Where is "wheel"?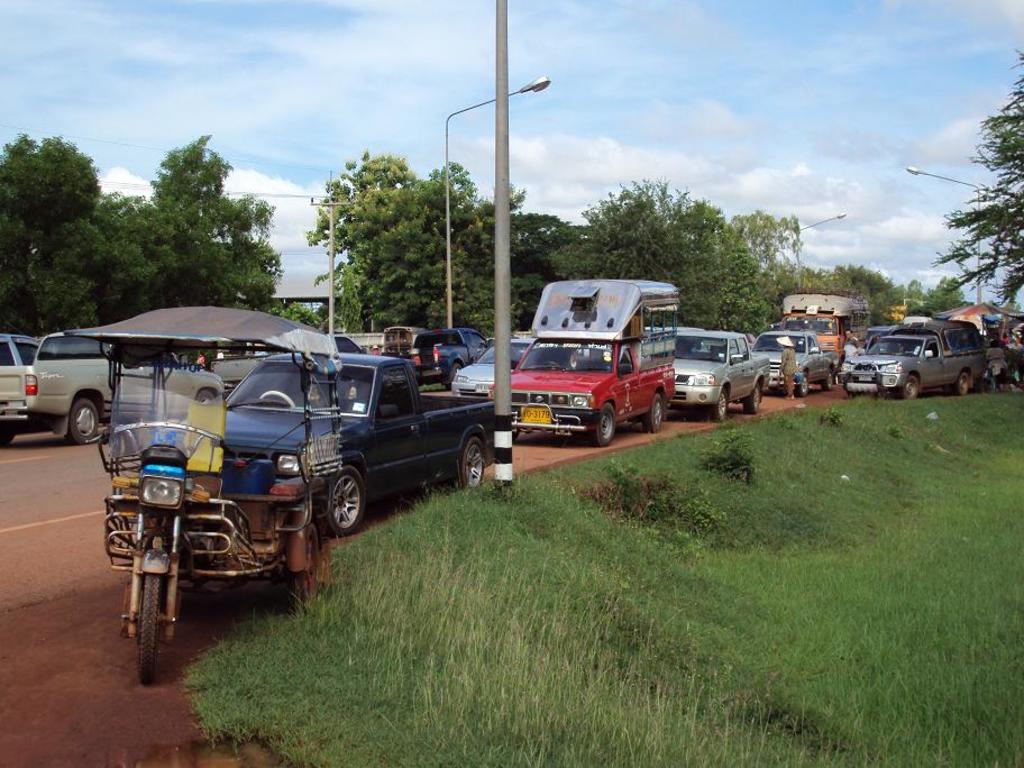
322 464 365 536.
